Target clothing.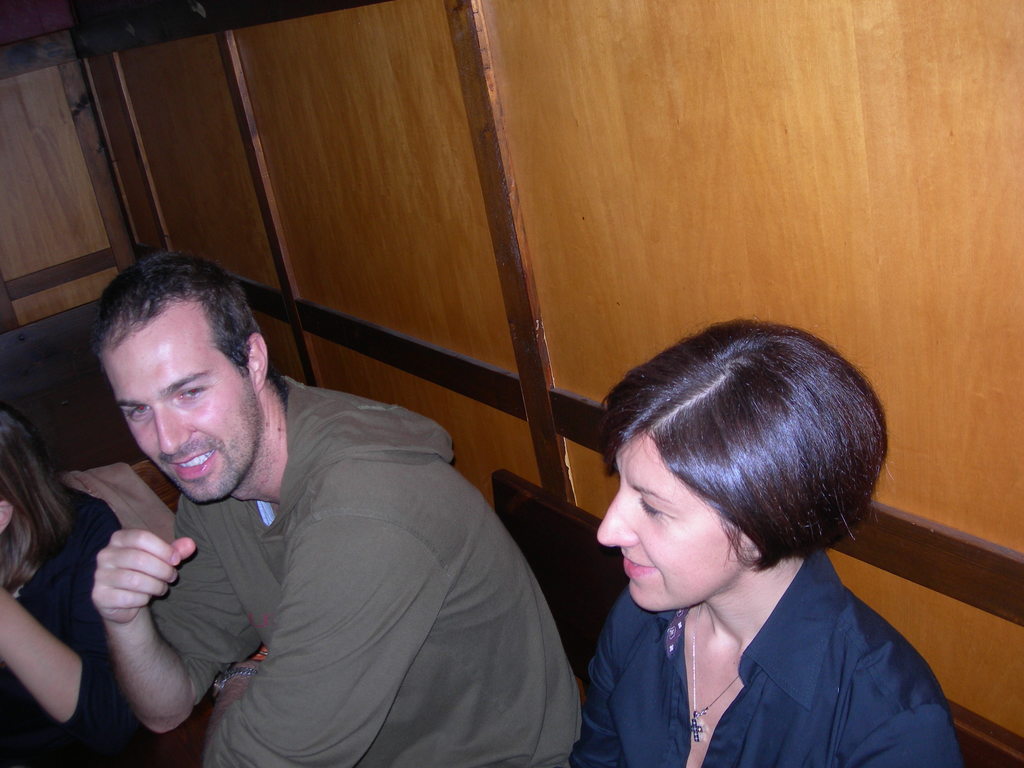
Target region: x1=580 y1=592 x2=956 y2=767.
